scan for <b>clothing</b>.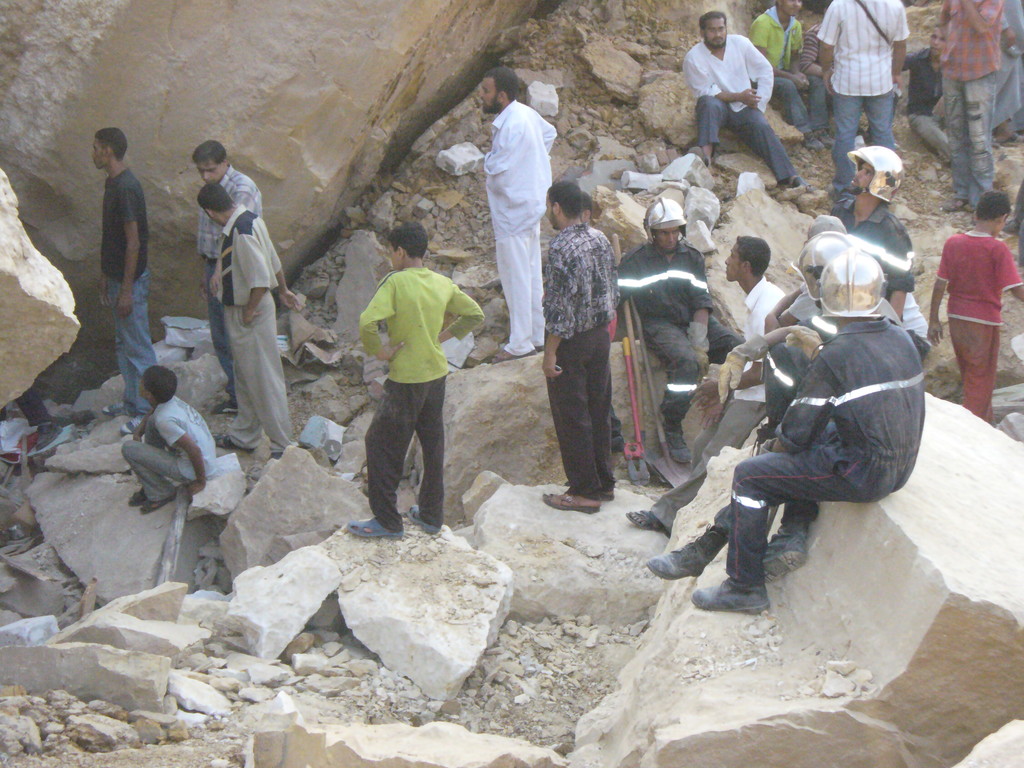
Scan result: left=541, top=223, right=616, bottom=500.
